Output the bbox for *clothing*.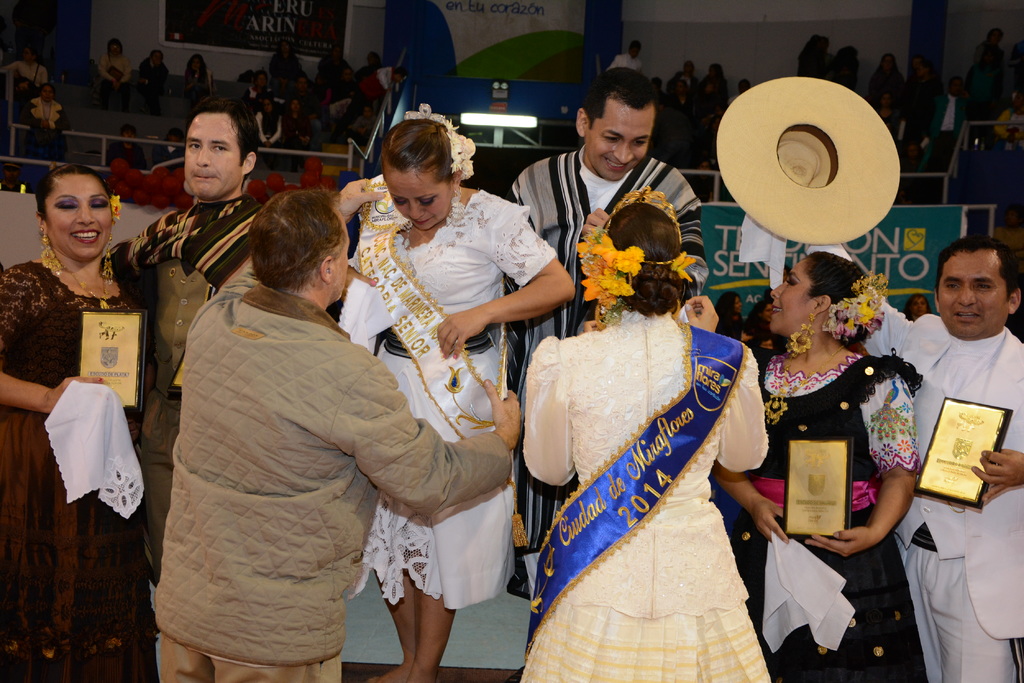
select_region(150, 256, 511, 682).
